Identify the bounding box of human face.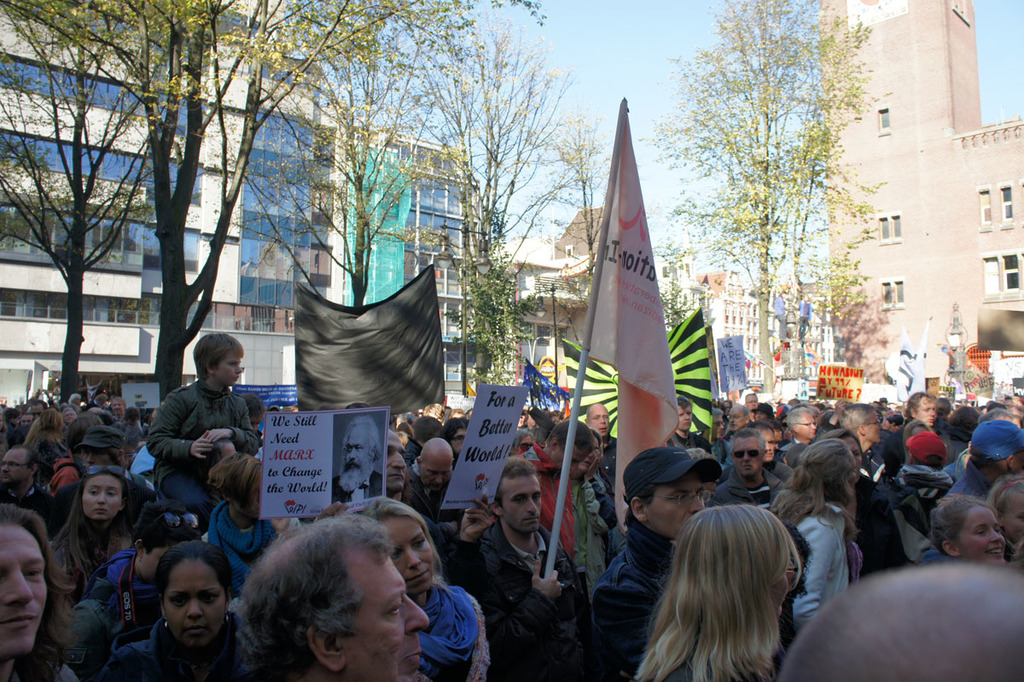
x1=386, y1=517, x2=443, y2=590.
